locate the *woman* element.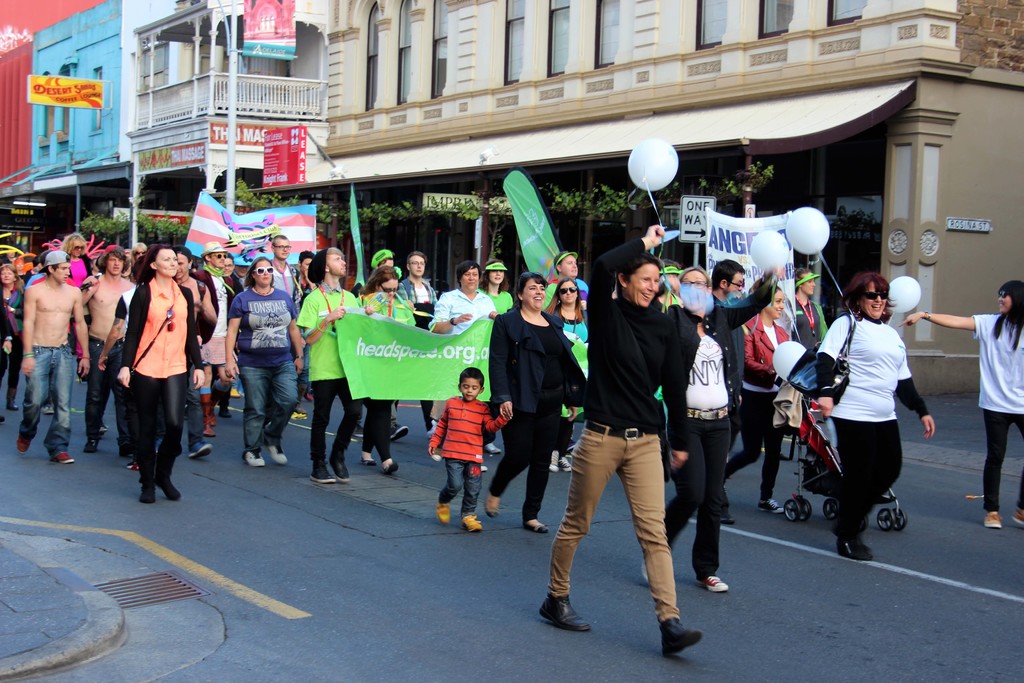
Element bbox: [721,285,792,511].
